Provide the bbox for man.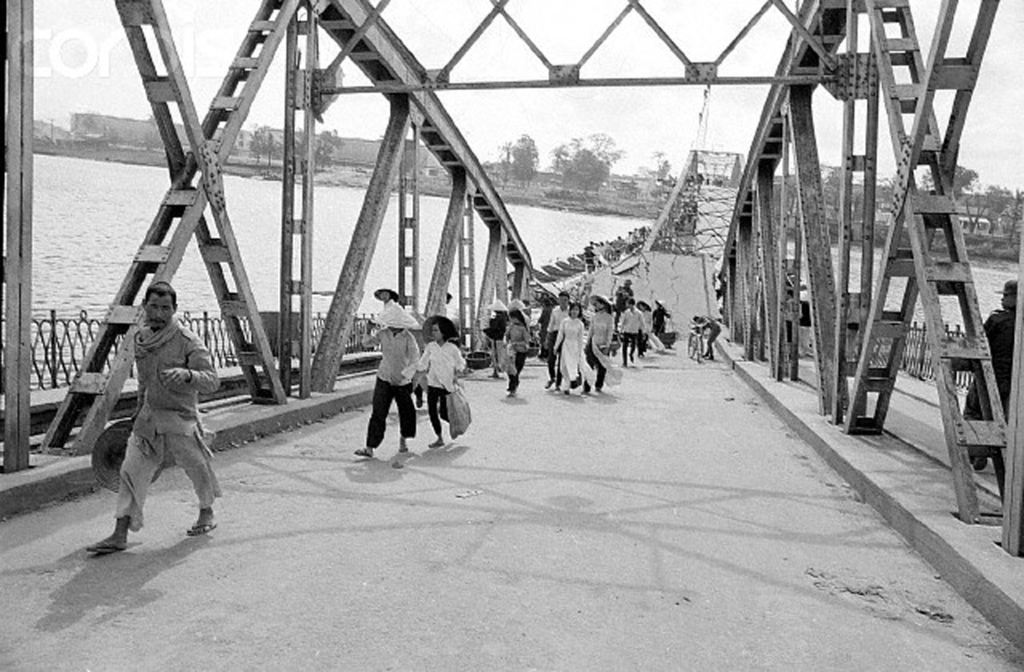
(x1=541, y1=288, x2=571, y2=381).
